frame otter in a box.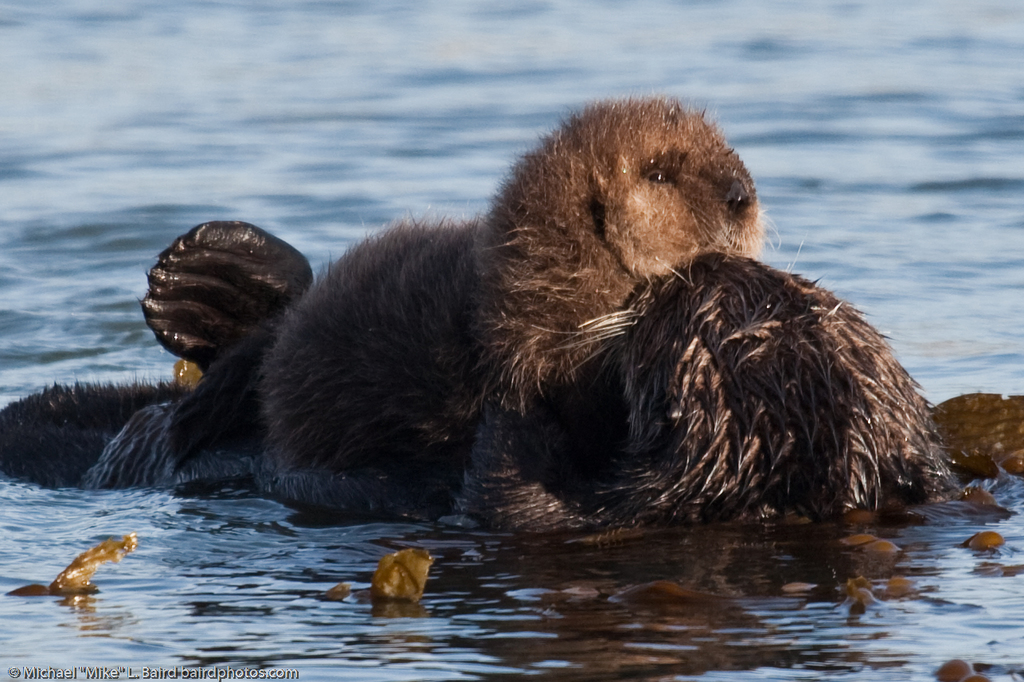
[left=249, top=88, right=781, bottom=476].
